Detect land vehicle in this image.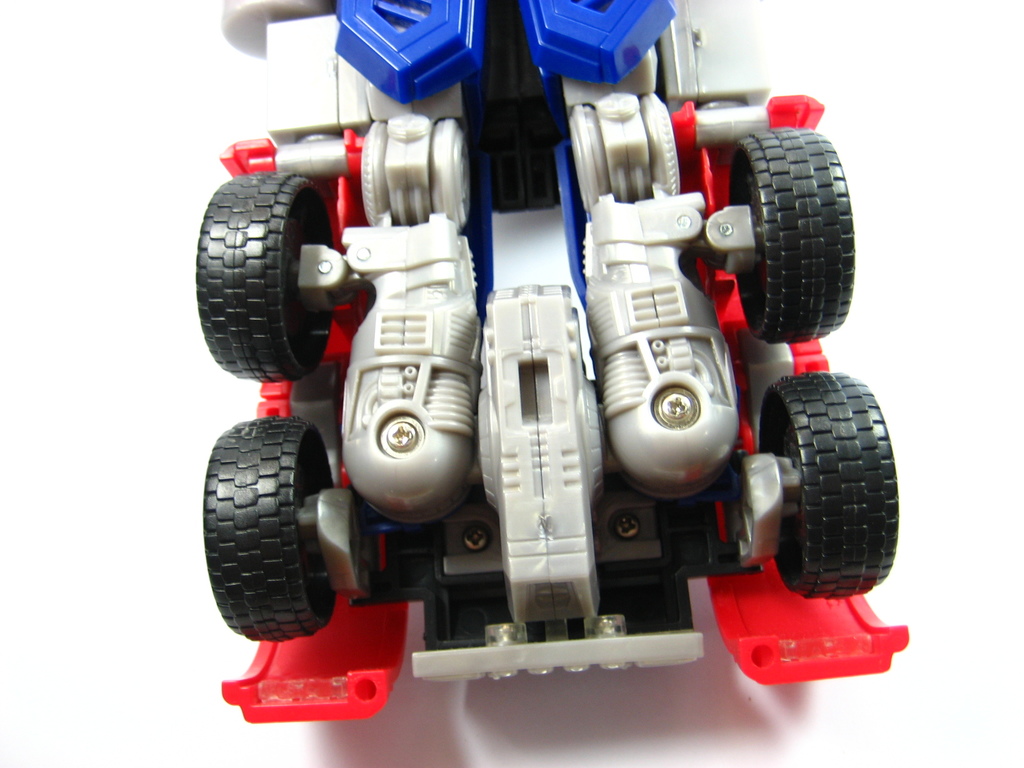
Detection: bbox=[164, 20, 901, 720].
